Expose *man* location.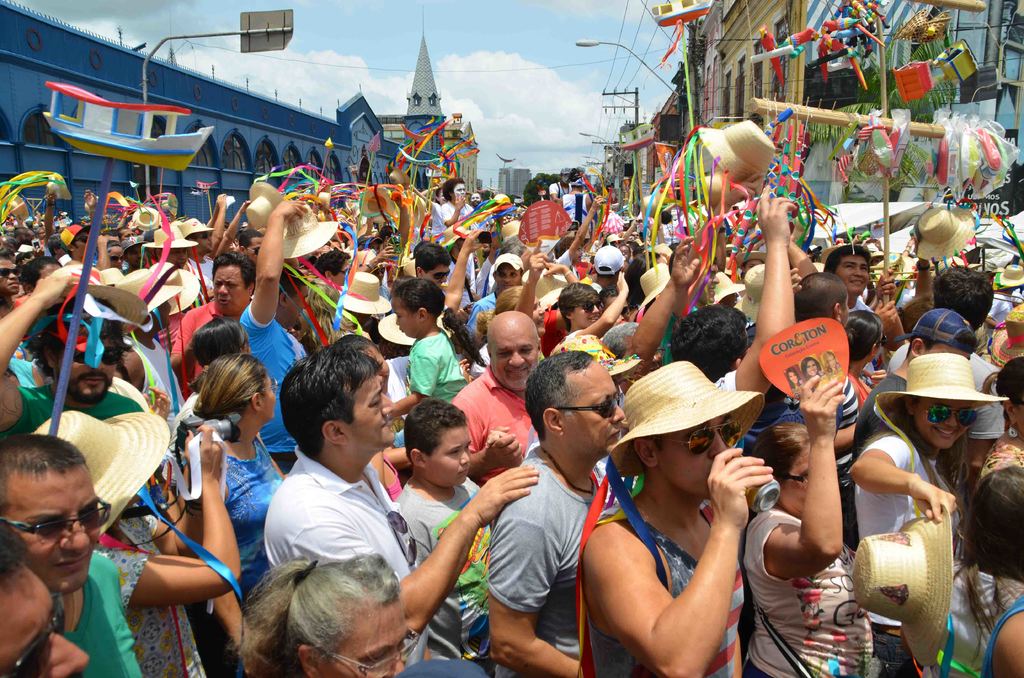
Exposed at x1=0 y1=433 x2=158 y2=677.
